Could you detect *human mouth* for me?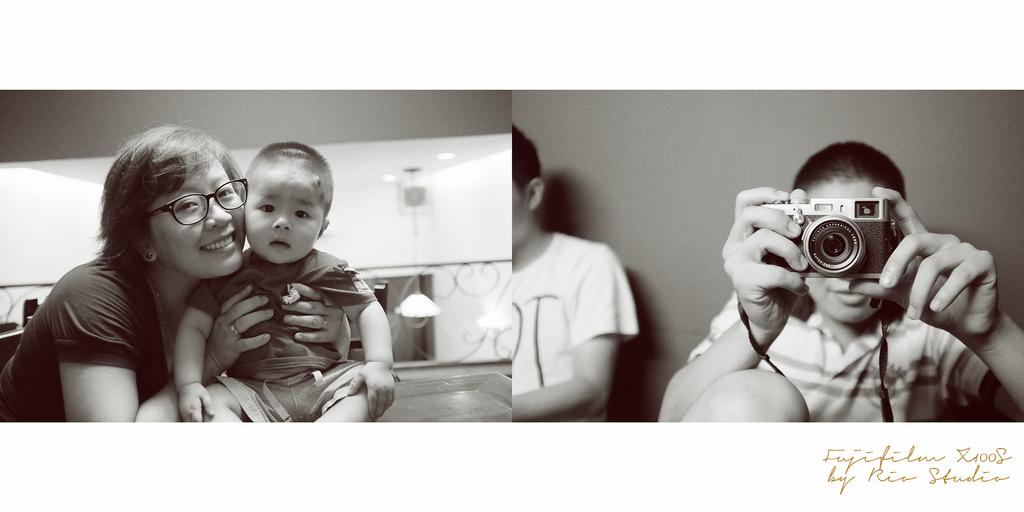
Detection result: 199,233,237,254.
